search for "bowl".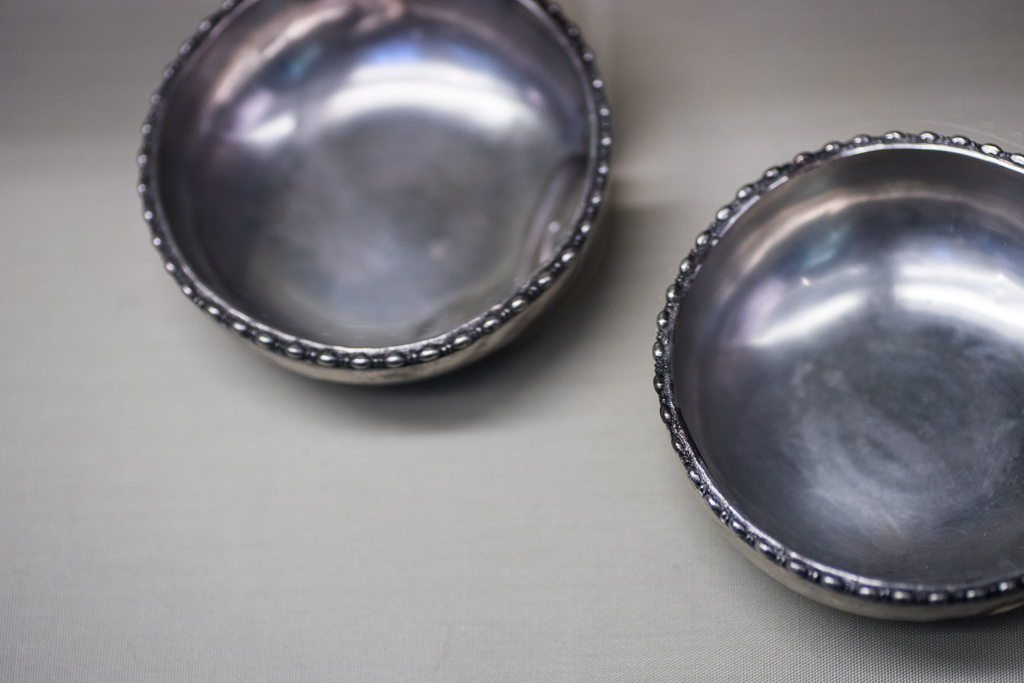
Found at x1=650 y1=130 x2=1023 y2=625.
